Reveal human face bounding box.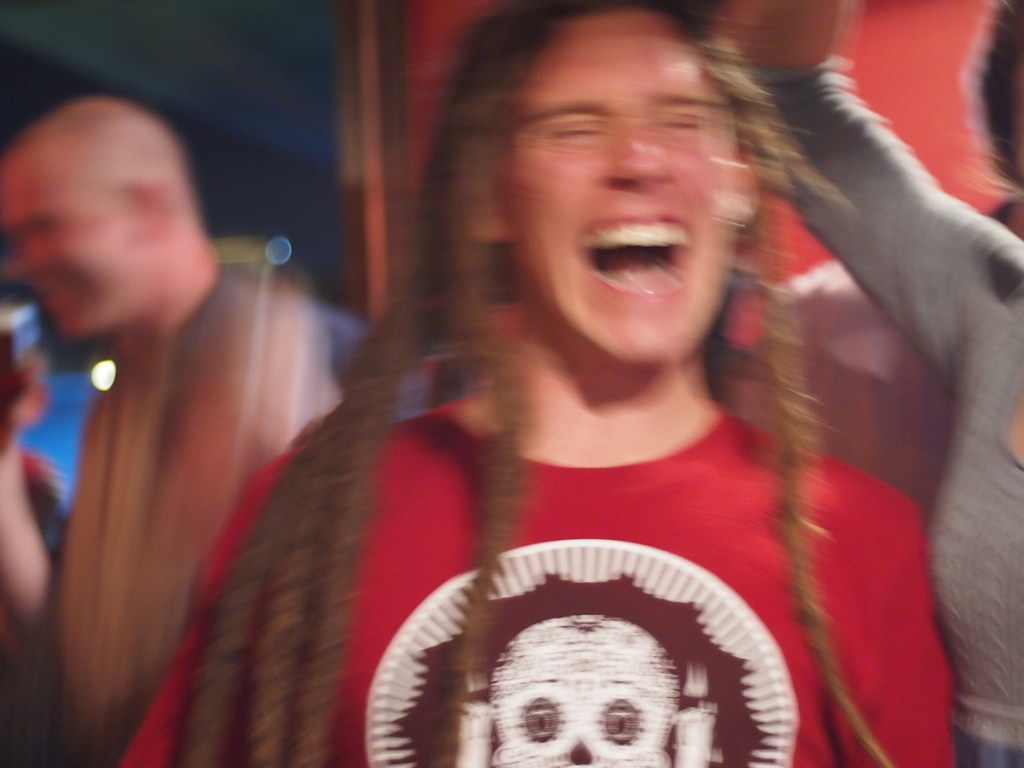
Revealed: <bbox>511, 3, 744, 368</bbox>.
